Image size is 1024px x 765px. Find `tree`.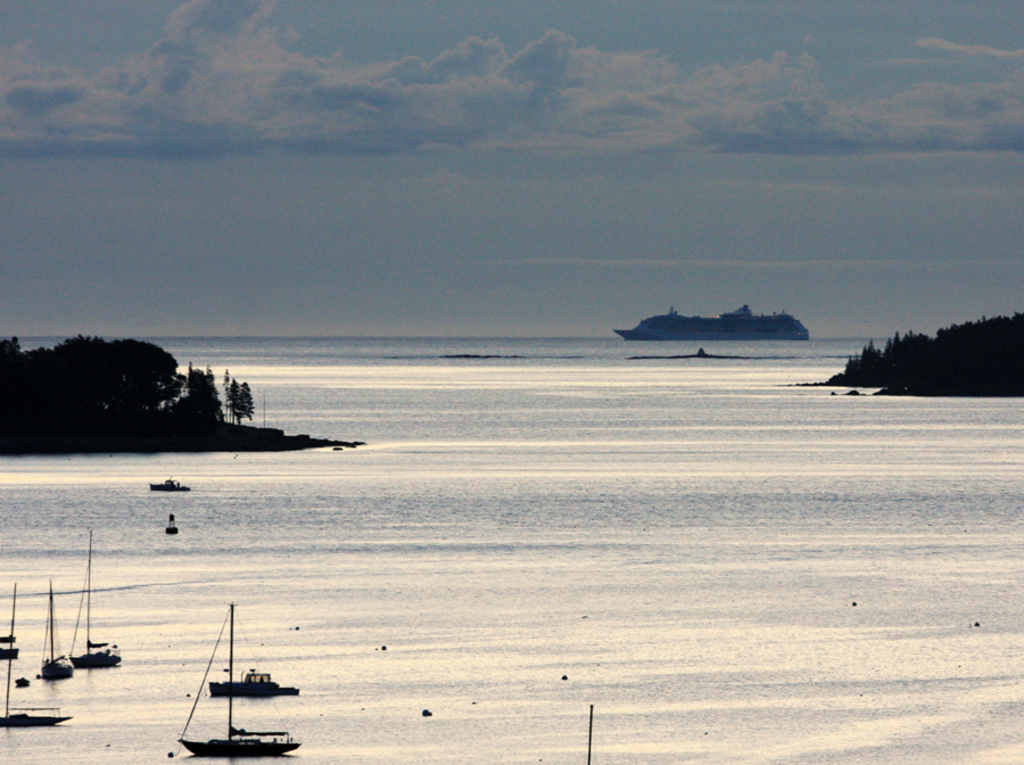
left=240, top=379, right=261, bottom=420.
